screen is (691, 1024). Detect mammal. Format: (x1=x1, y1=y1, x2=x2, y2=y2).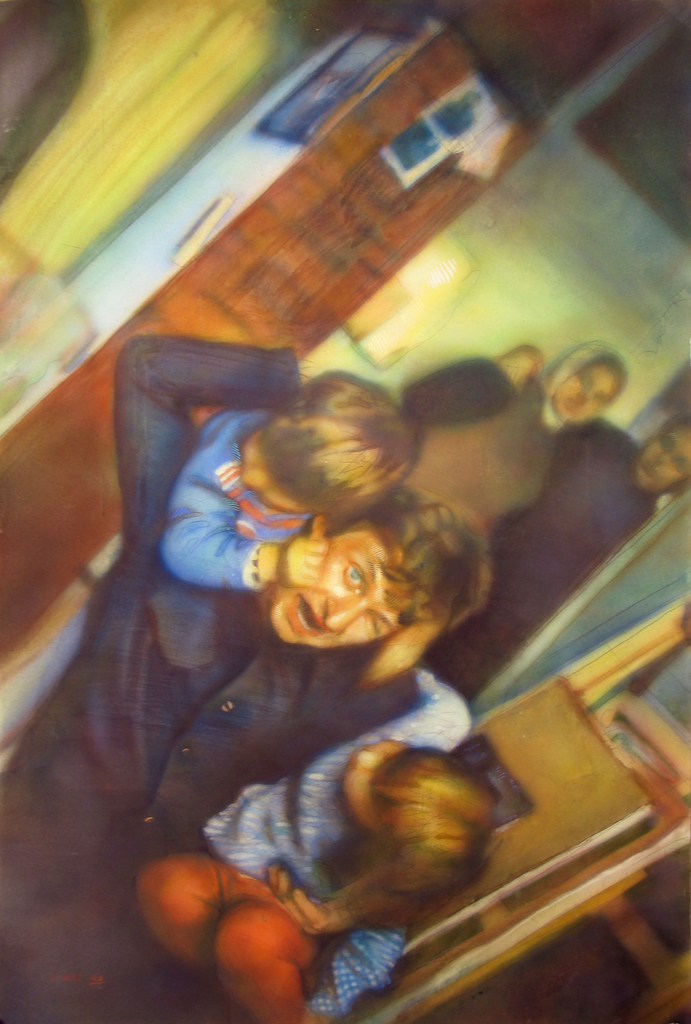
(x1=167, y1=368, x2=411, y2=595).
